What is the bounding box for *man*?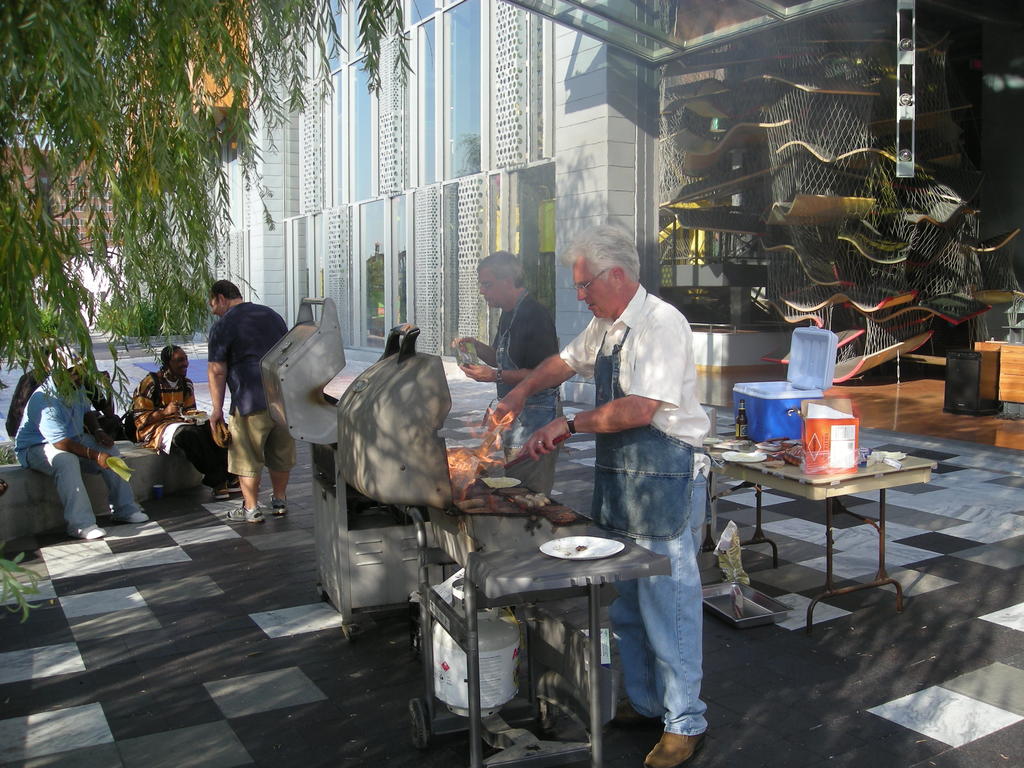
(left=208, top=278, right=300, bottom=527).
